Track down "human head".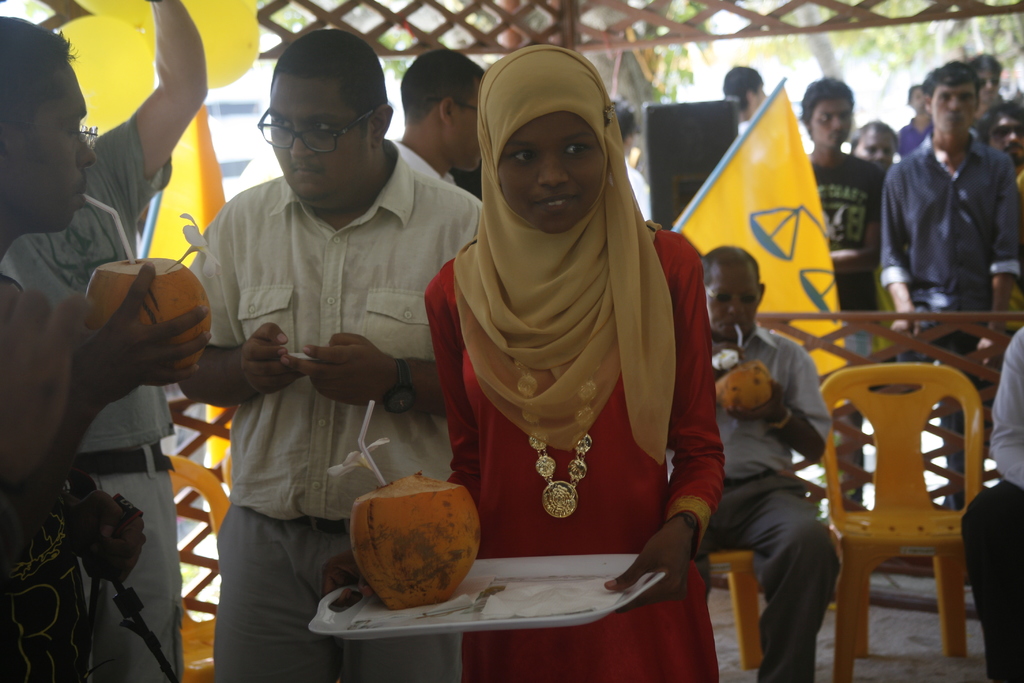
Tracked to left=400, top=49, right=488, bottom=173.
